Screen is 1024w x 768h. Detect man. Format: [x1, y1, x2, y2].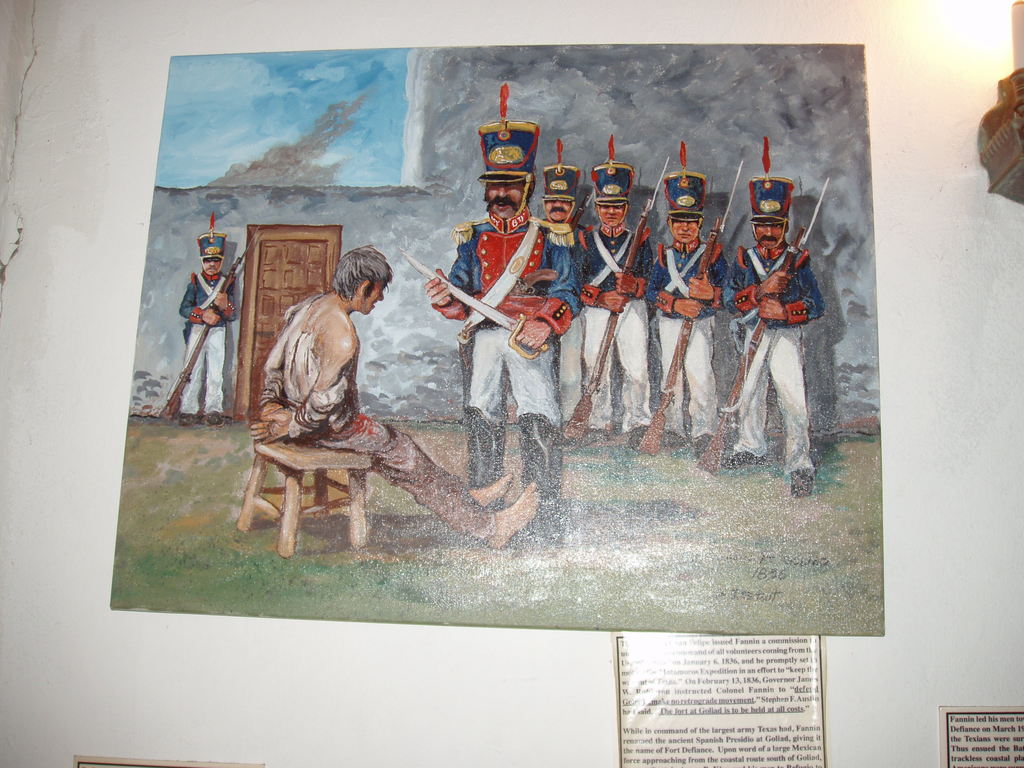
[539, 166, 591, 431].
